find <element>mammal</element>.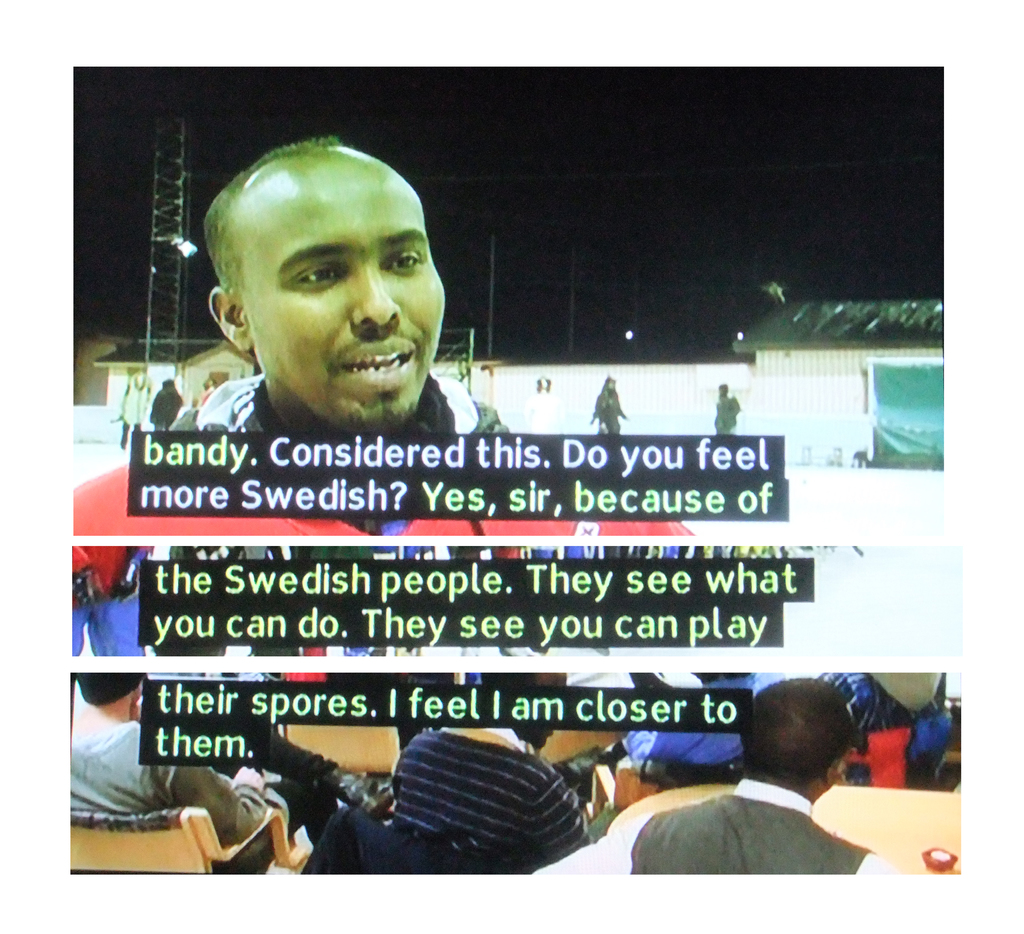
Rect(66, 669, 380, 883).
